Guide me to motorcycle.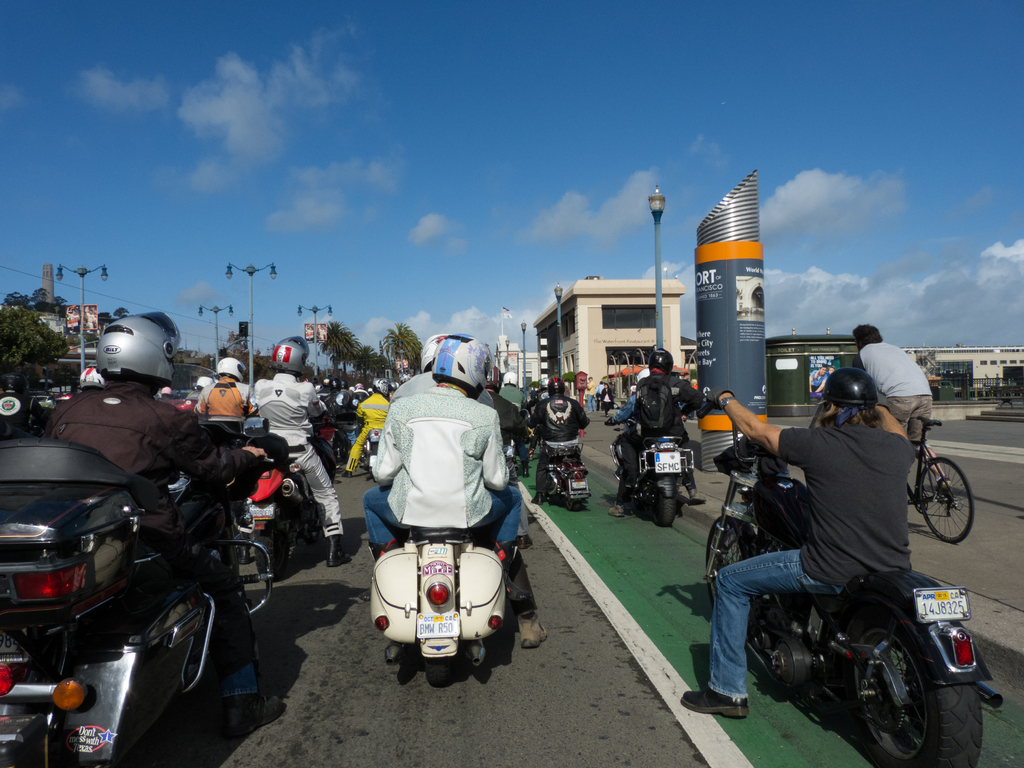
Guidance: [left=696, top=392, right=1005, bottom=765].
